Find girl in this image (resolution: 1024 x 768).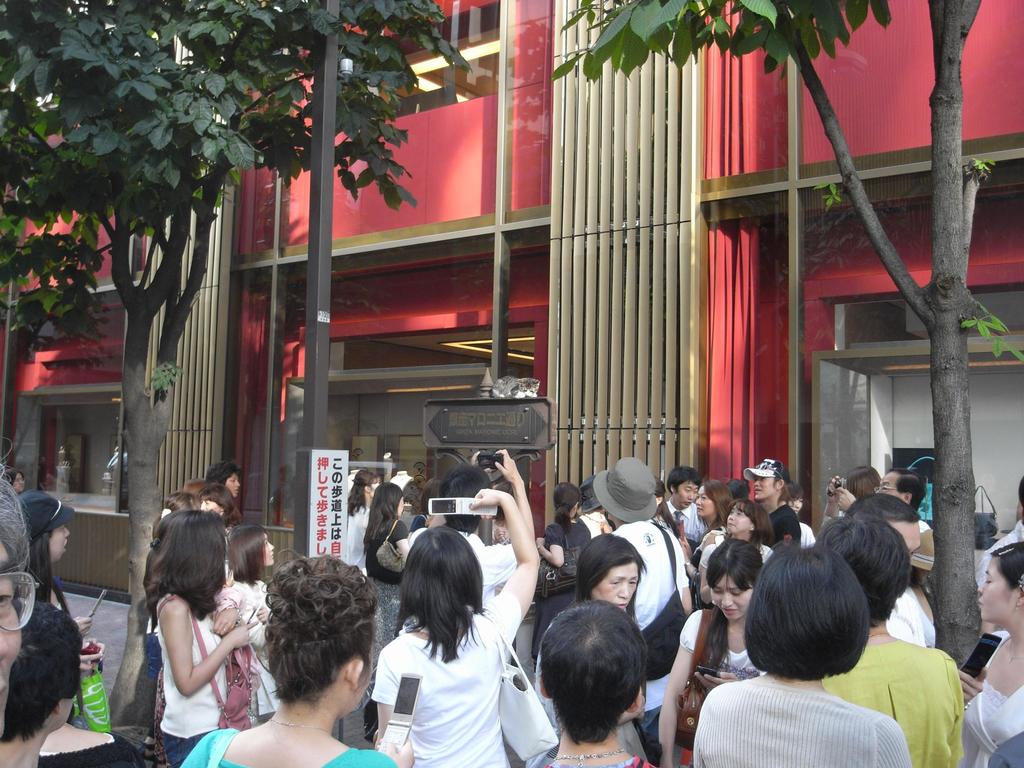
841, 470, 881, 493.
